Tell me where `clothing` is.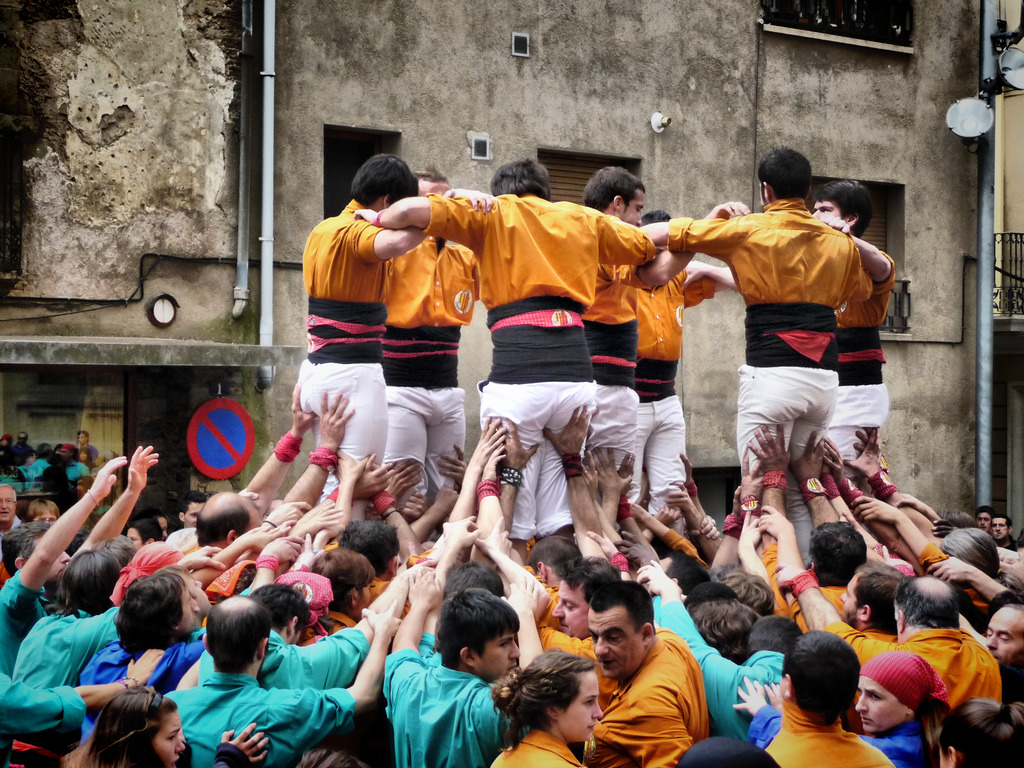
`clothing` is at detection(140, 643, 344, 766).
